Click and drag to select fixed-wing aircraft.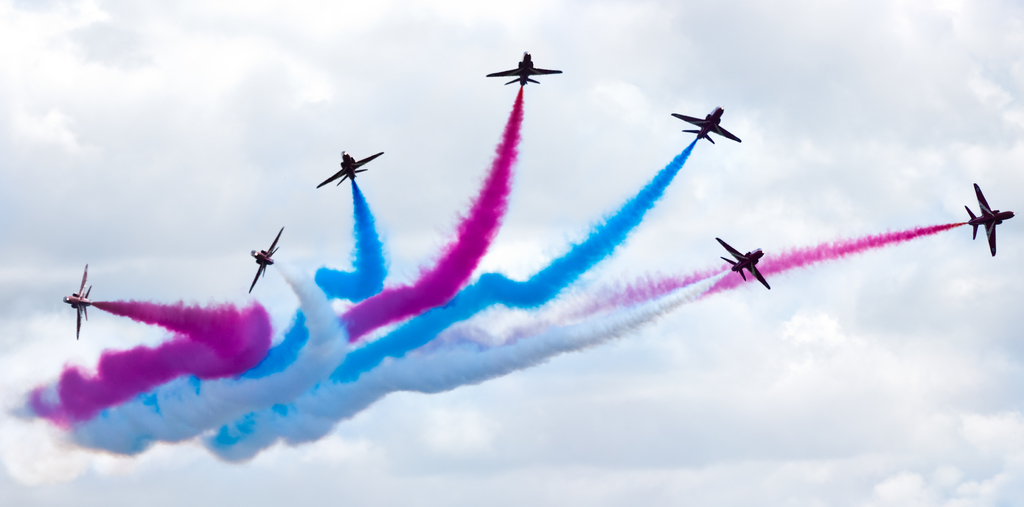
Selection: box(485, 49, 560, 83).
